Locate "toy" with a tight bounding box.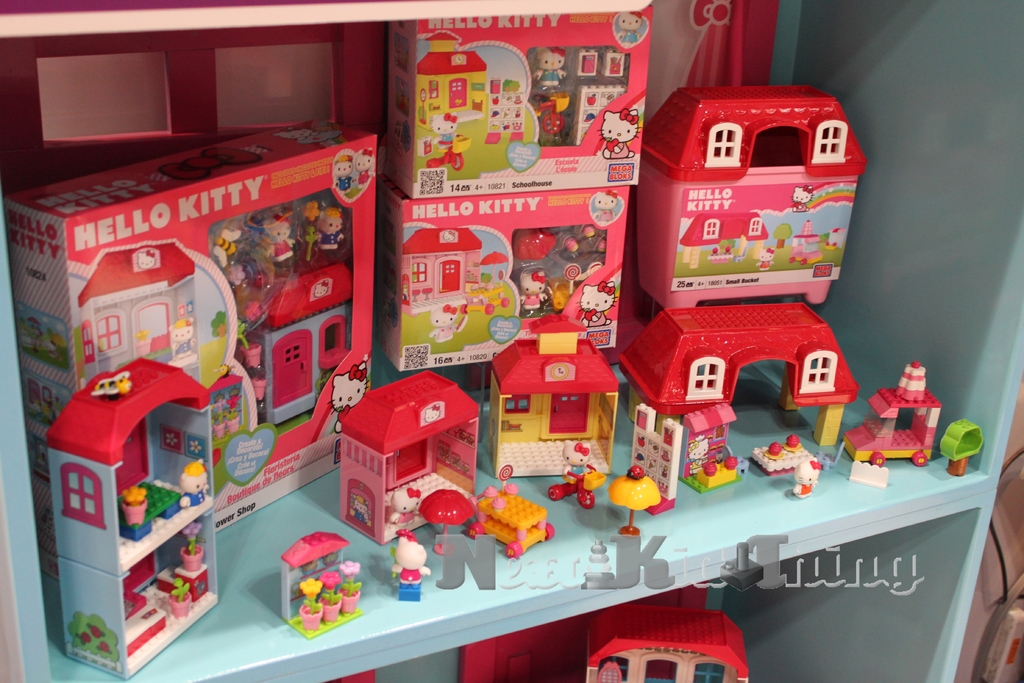
rect(484, 313, 618, 475).
